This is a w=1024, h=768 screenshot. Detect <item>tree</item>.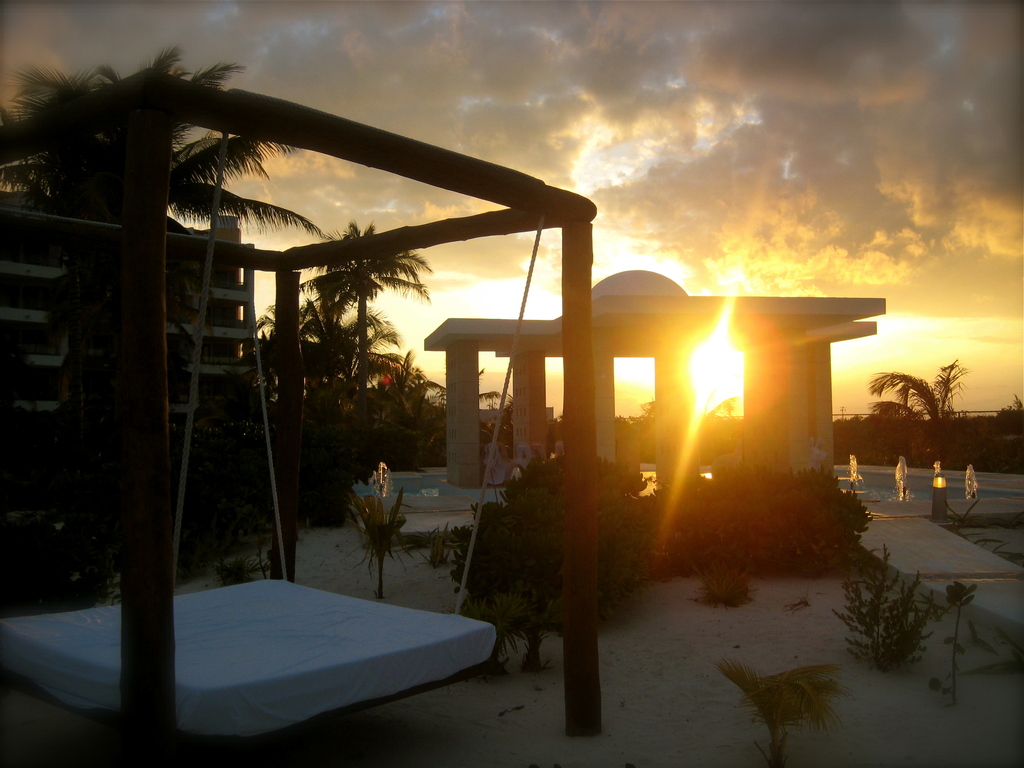
rect(367, 341, 445, 394).
